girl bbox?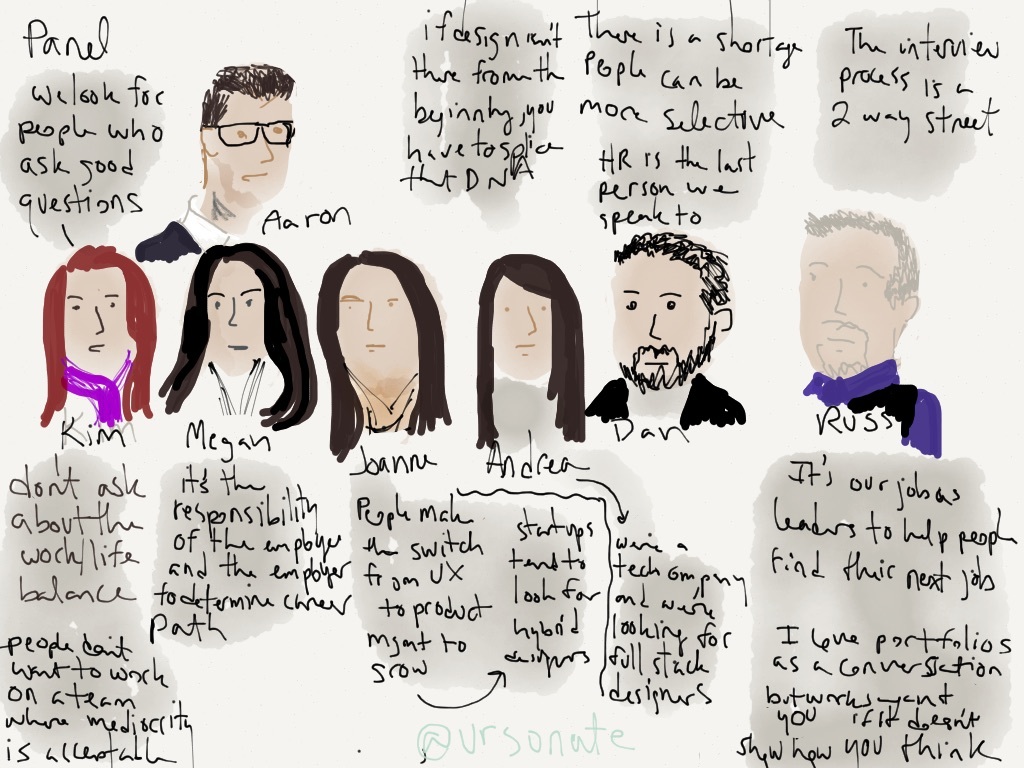
detection(477, 254, 587, 452)
